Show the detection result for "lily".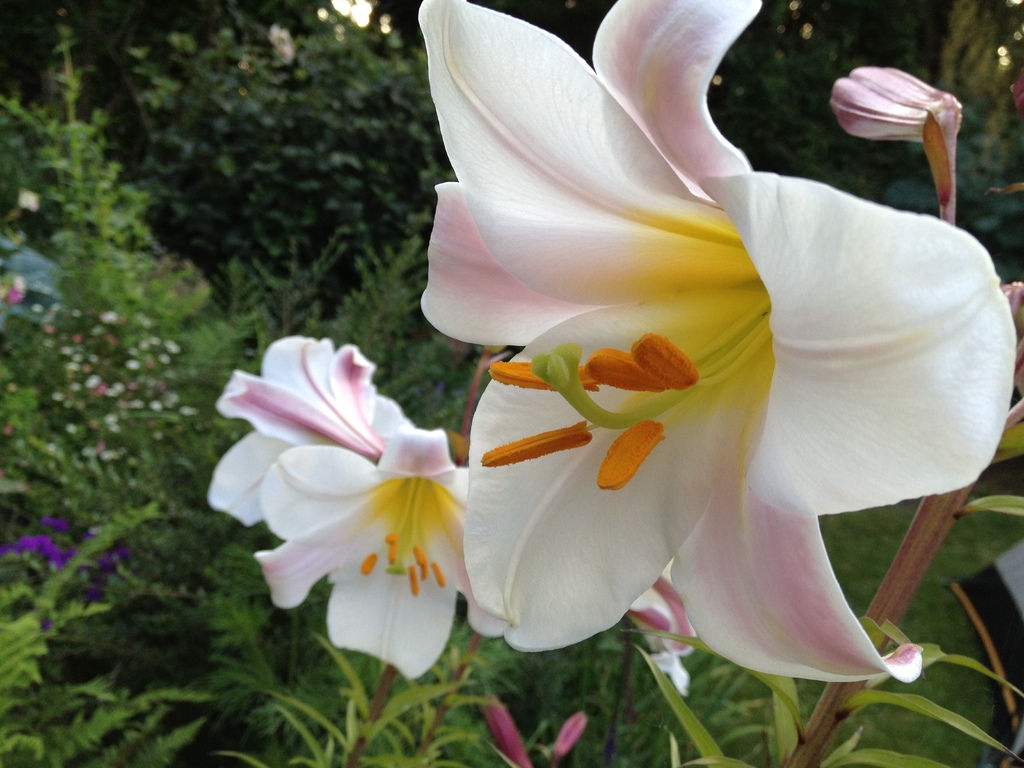
detection(252, 428, 470, 682).
